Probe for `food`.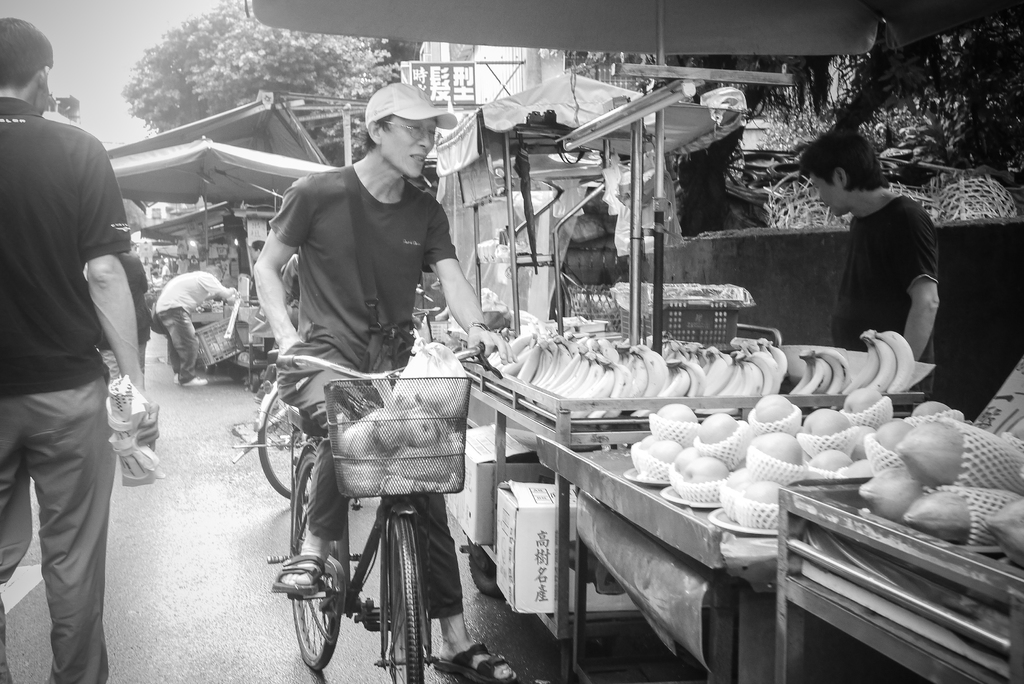
Probe result: select_region(651, 437, 684, 480).
